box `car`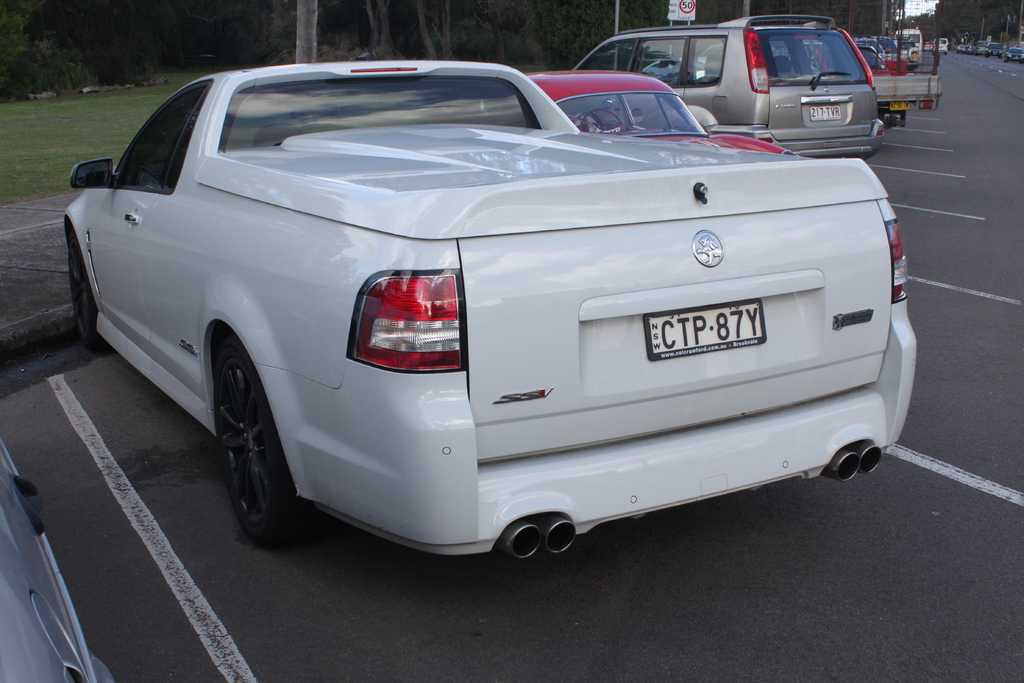
detection(62, 60, 920, 563)
